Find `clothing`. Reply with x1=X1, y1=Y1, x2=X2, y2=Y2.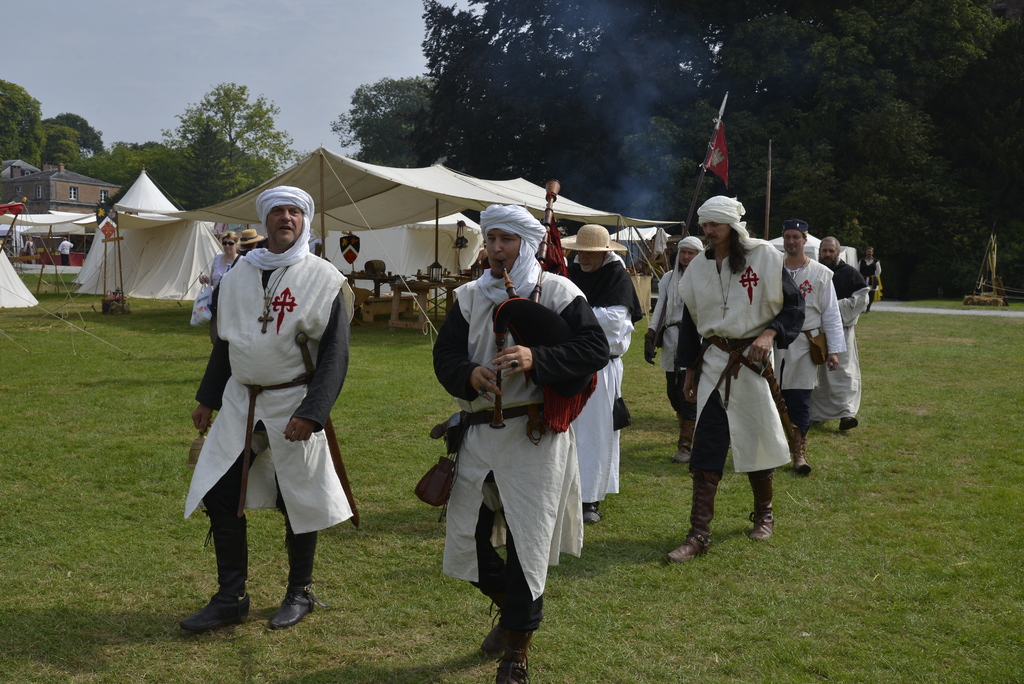
x1=60, y1=240, x2=72, y2=264.
